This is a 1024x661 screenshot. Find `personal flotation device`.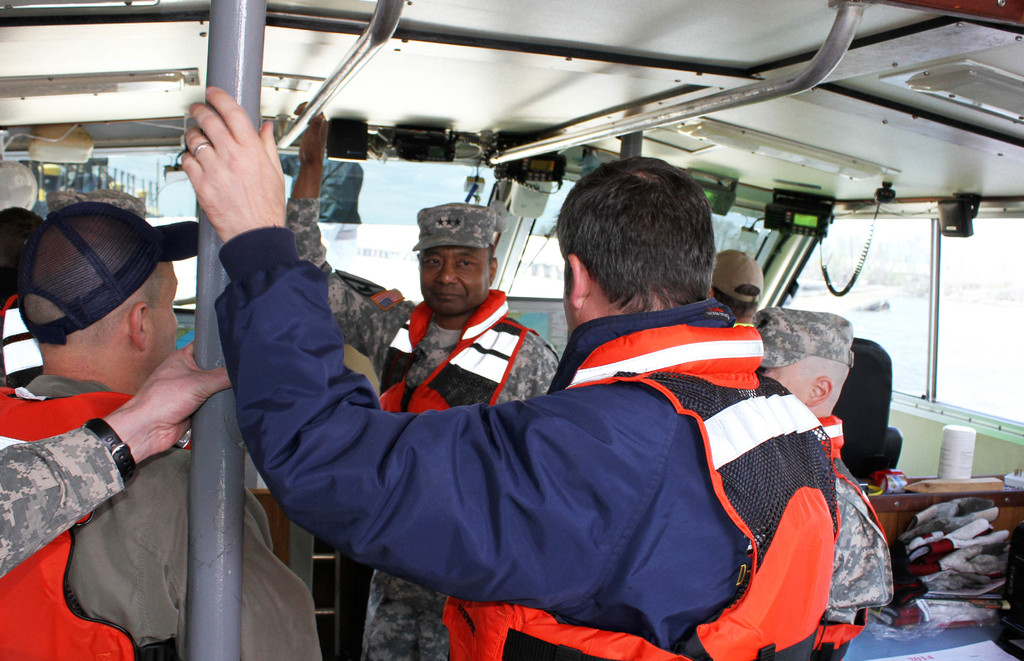
Bounding box: [x1=0, y1=385, x2=139, y2=659].
